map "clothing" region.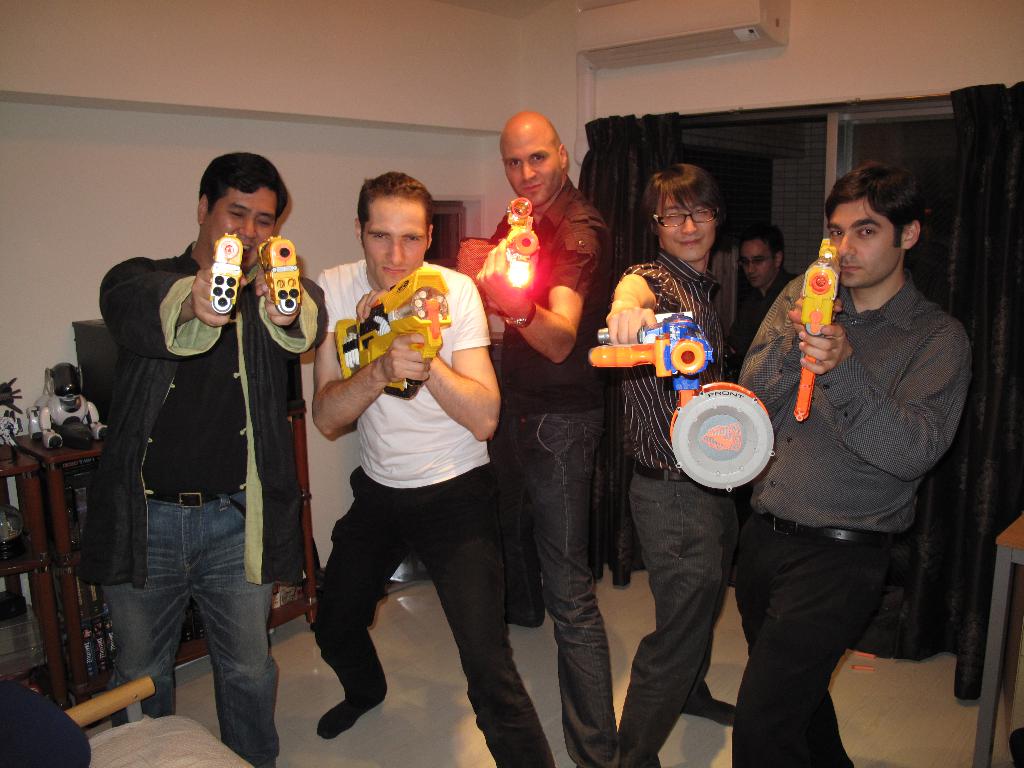
Mapped to <box>618,243,731,767</box>.
